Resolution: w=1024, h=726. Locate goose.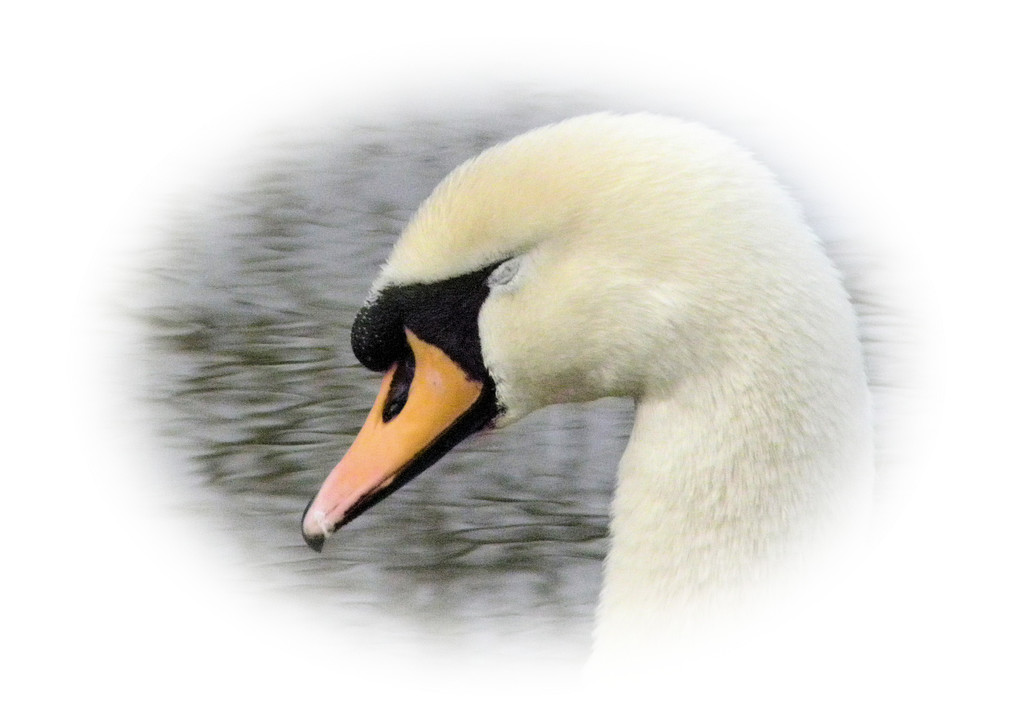
(left=305, top=118, right=955, bottom=725).
